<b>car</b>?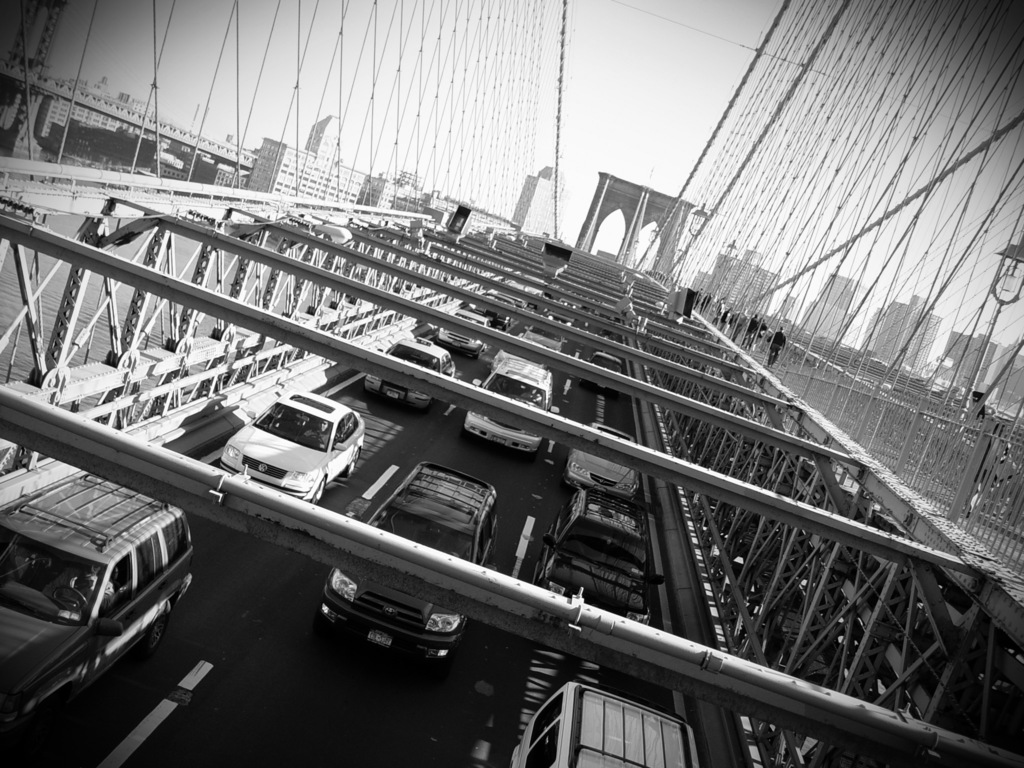
[321, 466, 497, 668]
